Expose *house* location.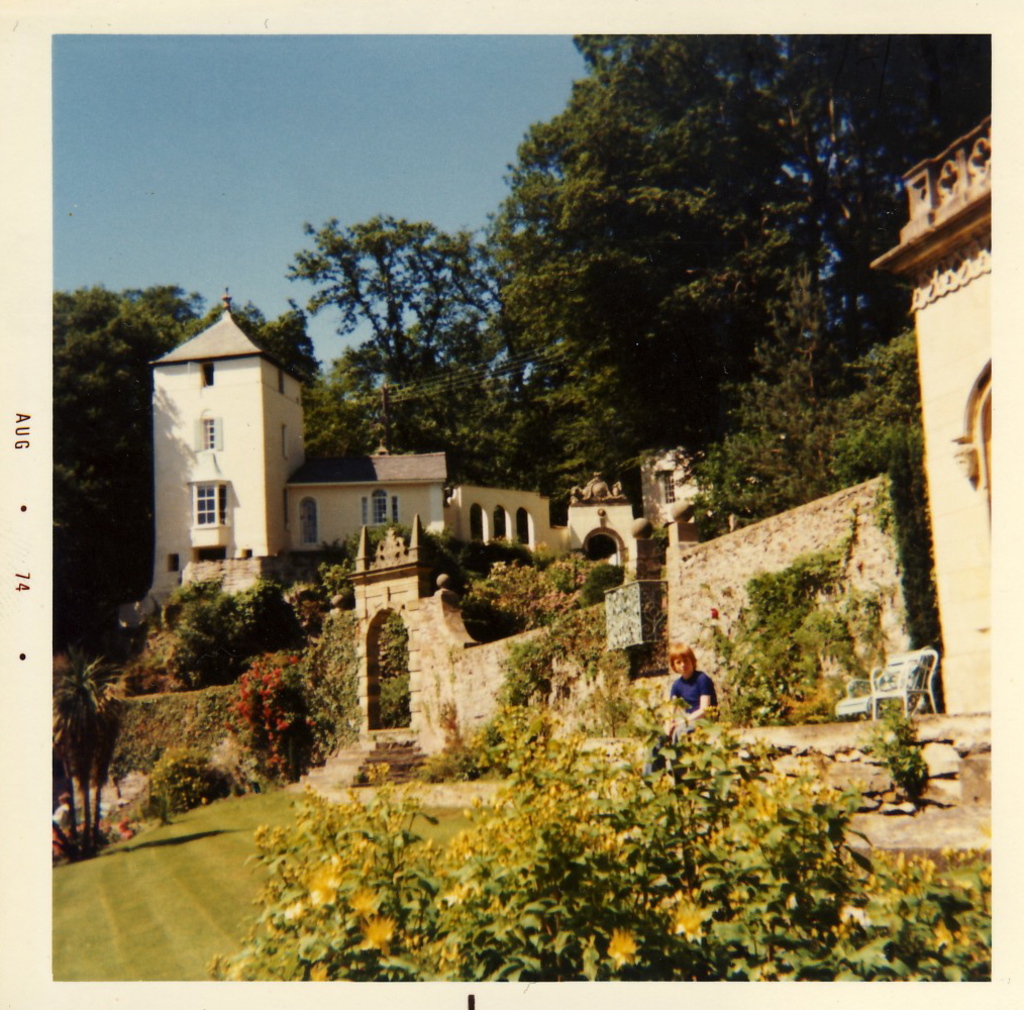
Exposed at bbox=[147, 291, 636, 627].
